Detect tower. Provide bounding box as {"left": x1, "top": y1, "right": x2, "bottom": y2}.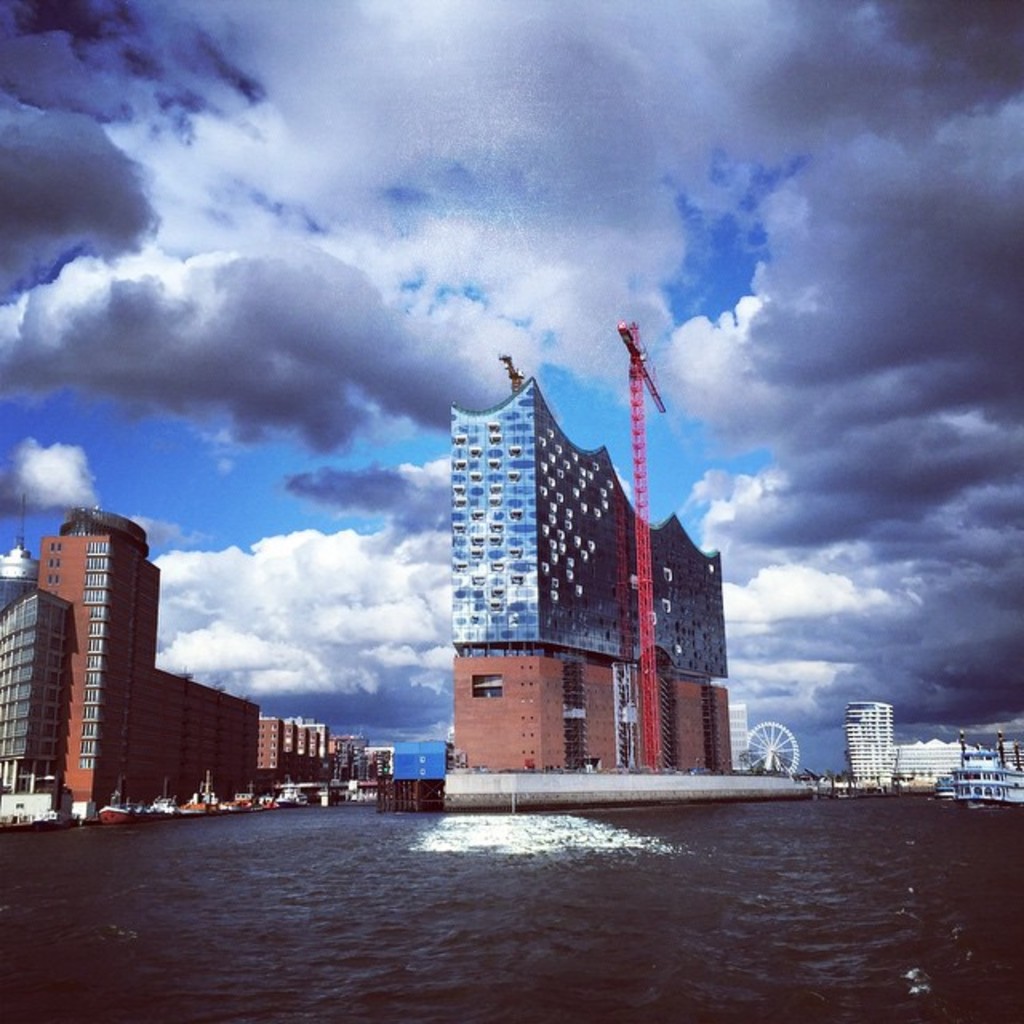
{"left": 14, "top": 470, "right": 202, "bottom": 798}.
